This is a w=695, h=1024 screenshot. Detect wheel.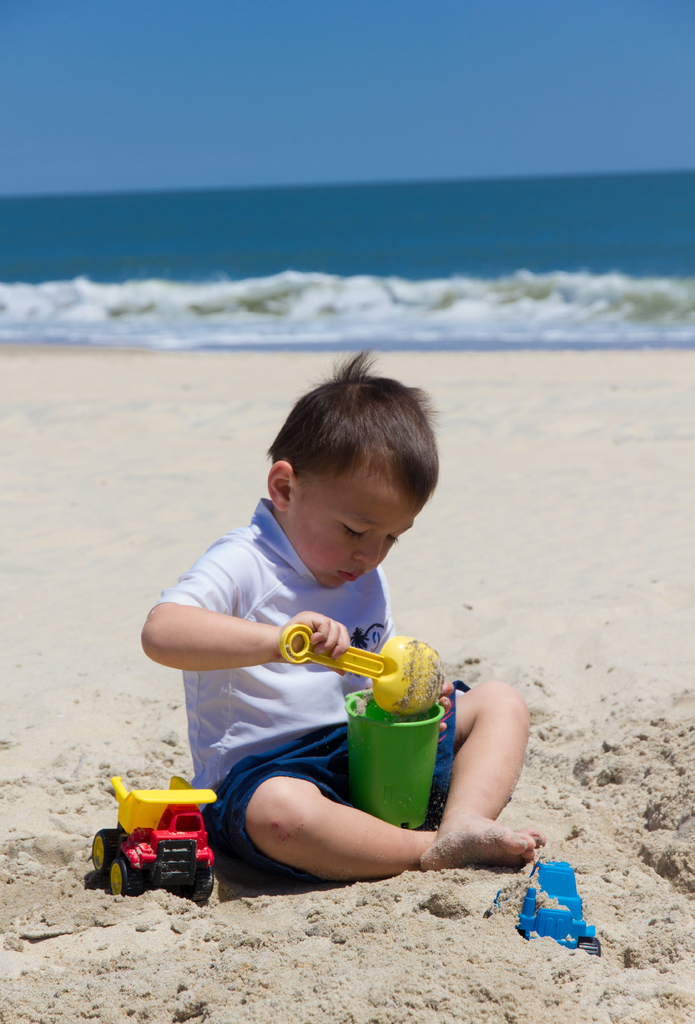
crop(192, 870, 216, 908).
